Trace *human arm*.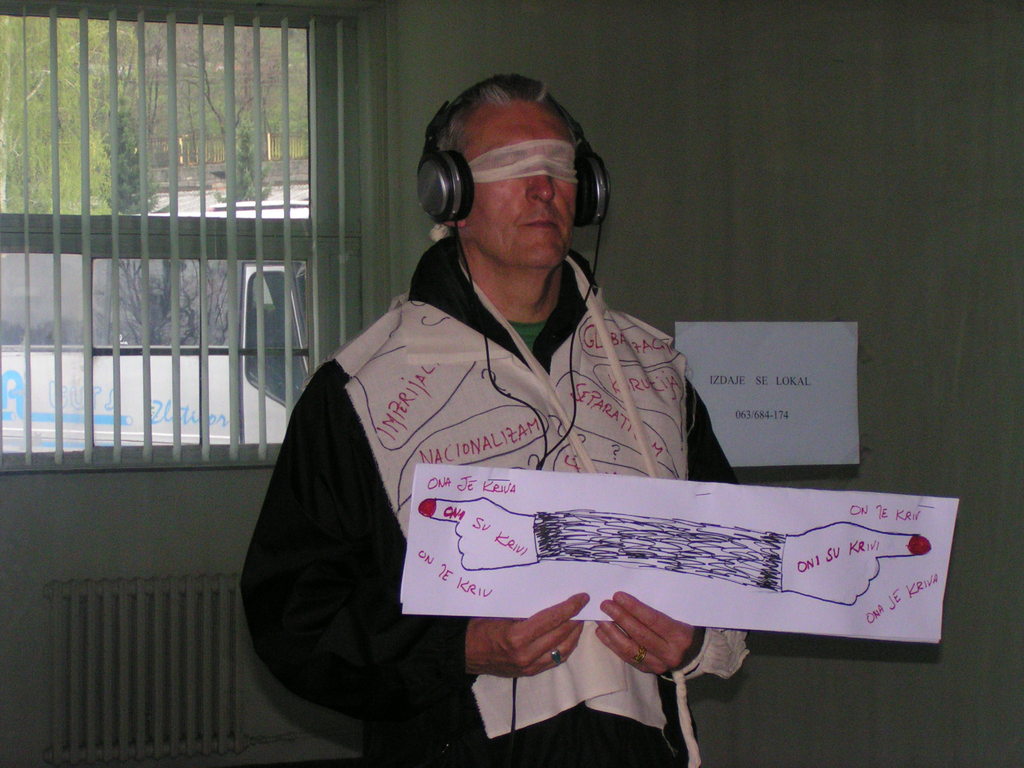
Traced to region(587, 377, 752, 691).
